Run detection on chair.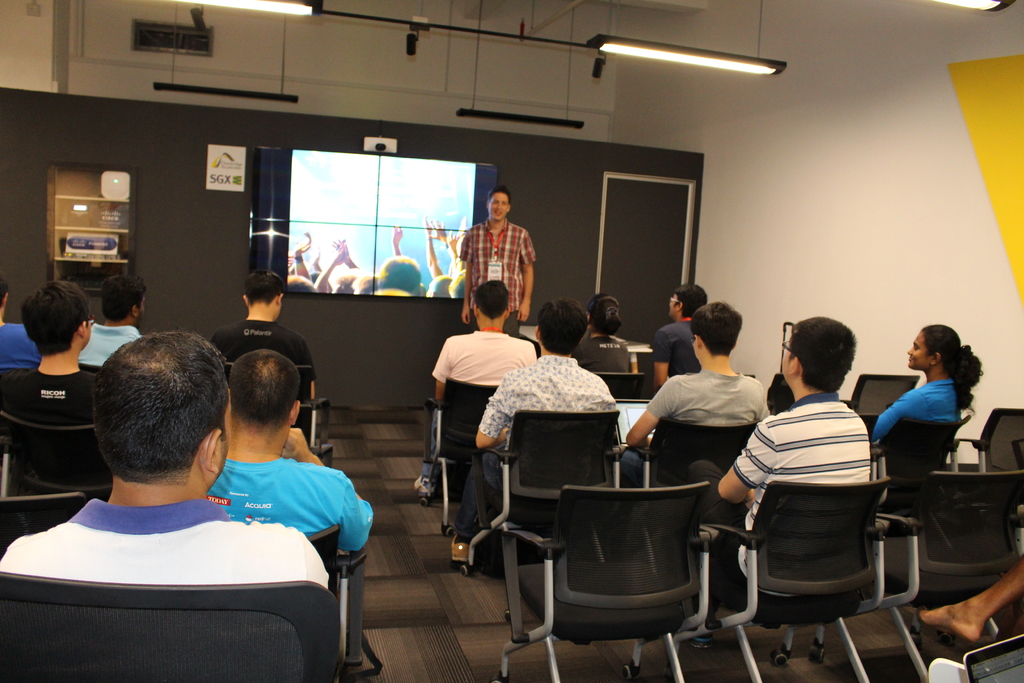
Result: crop(771, 375, 797, 413).
